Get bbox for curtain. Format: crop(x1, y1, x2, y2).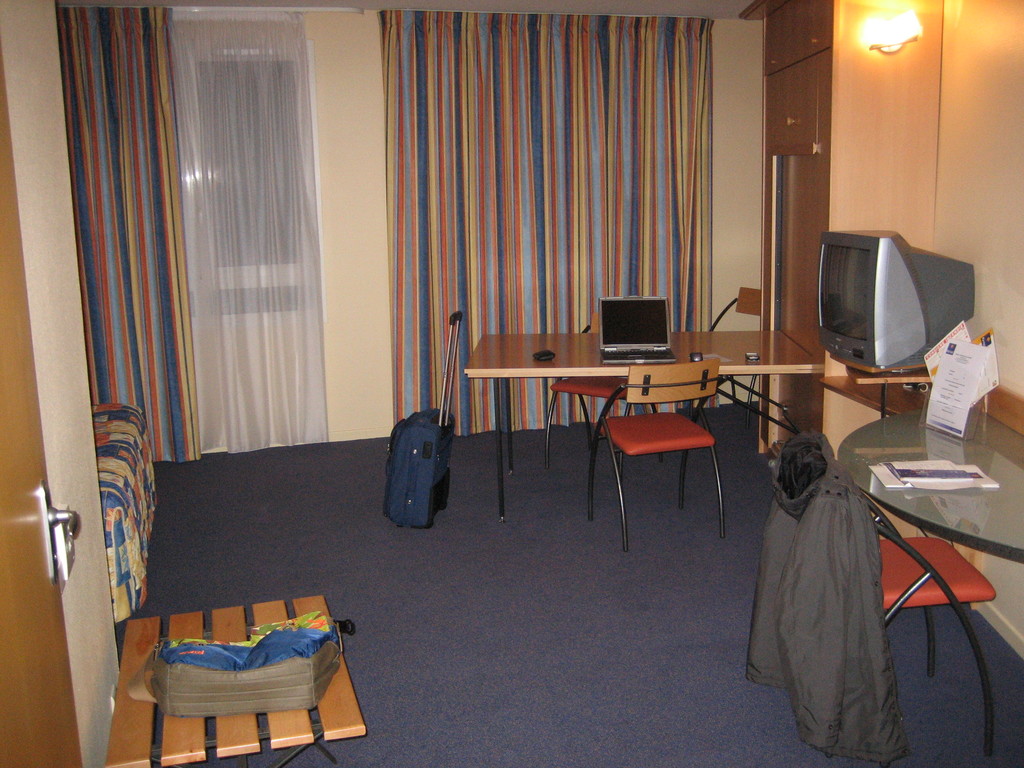
crop(59, 0, 202, 471).
